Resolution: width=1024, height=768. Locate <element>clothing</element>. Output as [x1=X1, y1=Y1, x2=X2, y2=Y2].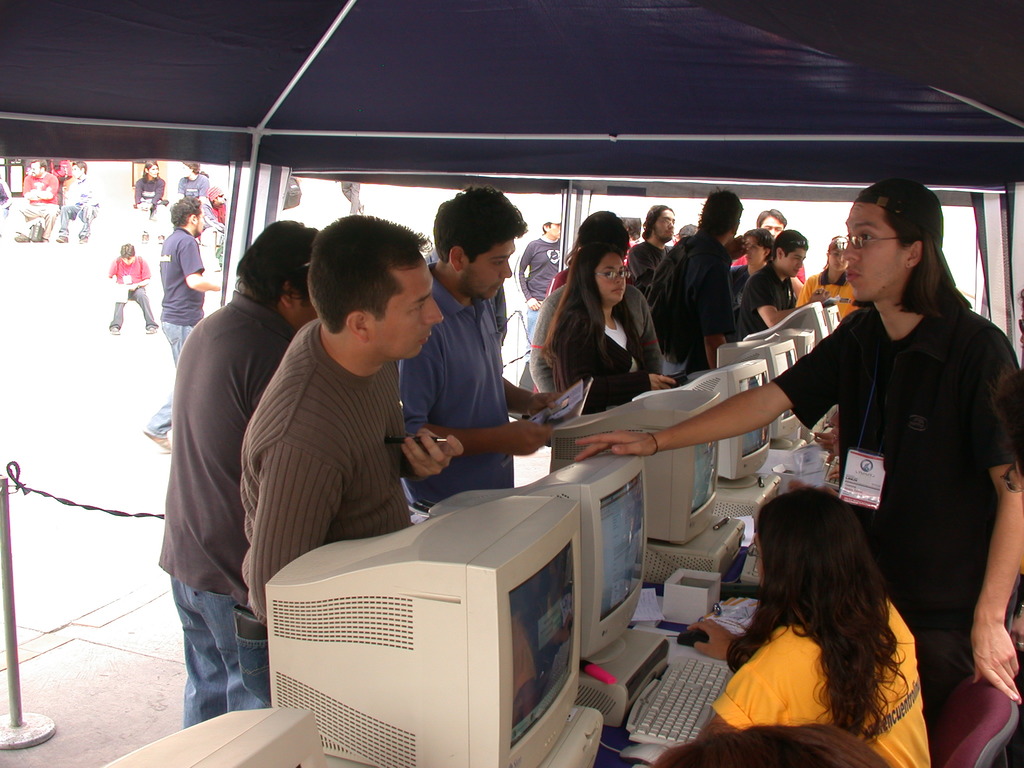
[x1=151, y1=226, x2=208, y2=435].
